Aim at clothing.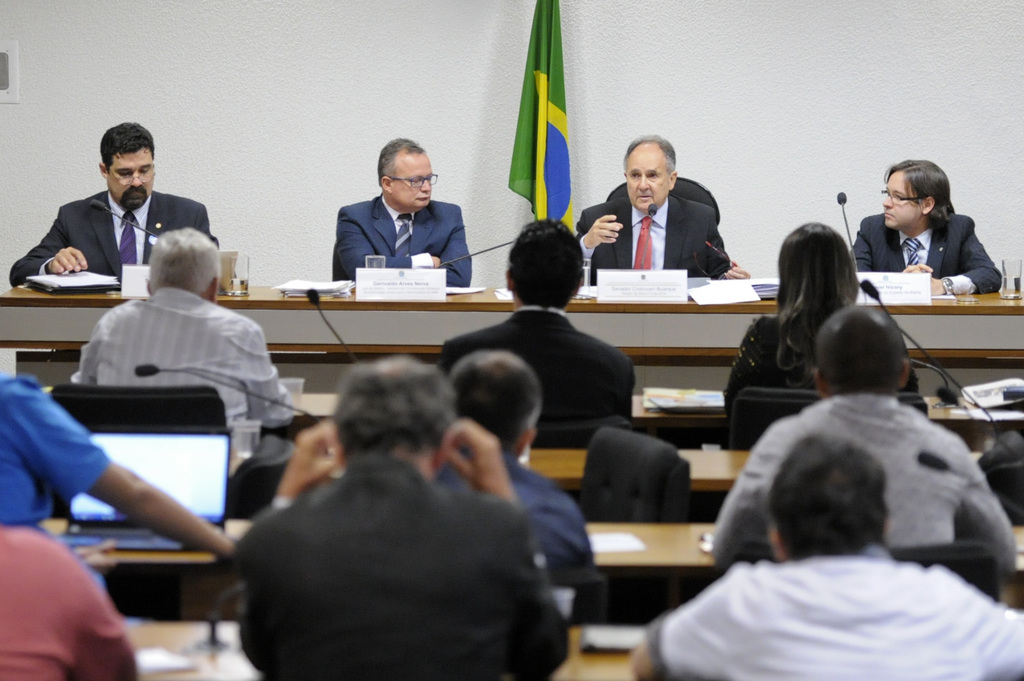
Aimed at bbox=[0, 523, 139, 680].
